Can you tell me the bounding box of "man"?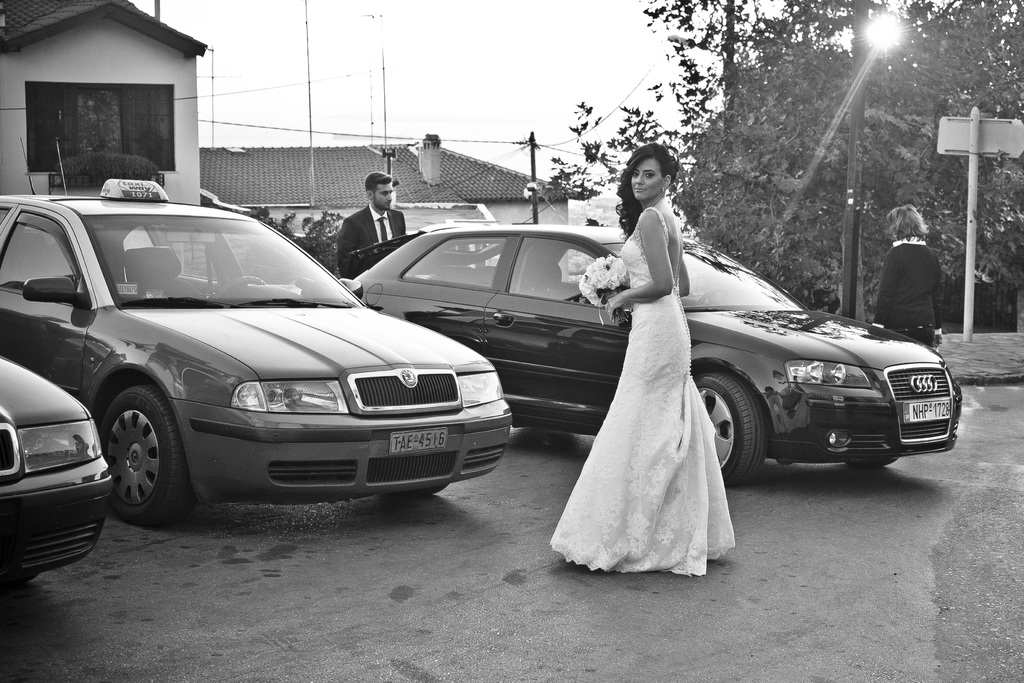
crop(339, 176, 408, 277).
